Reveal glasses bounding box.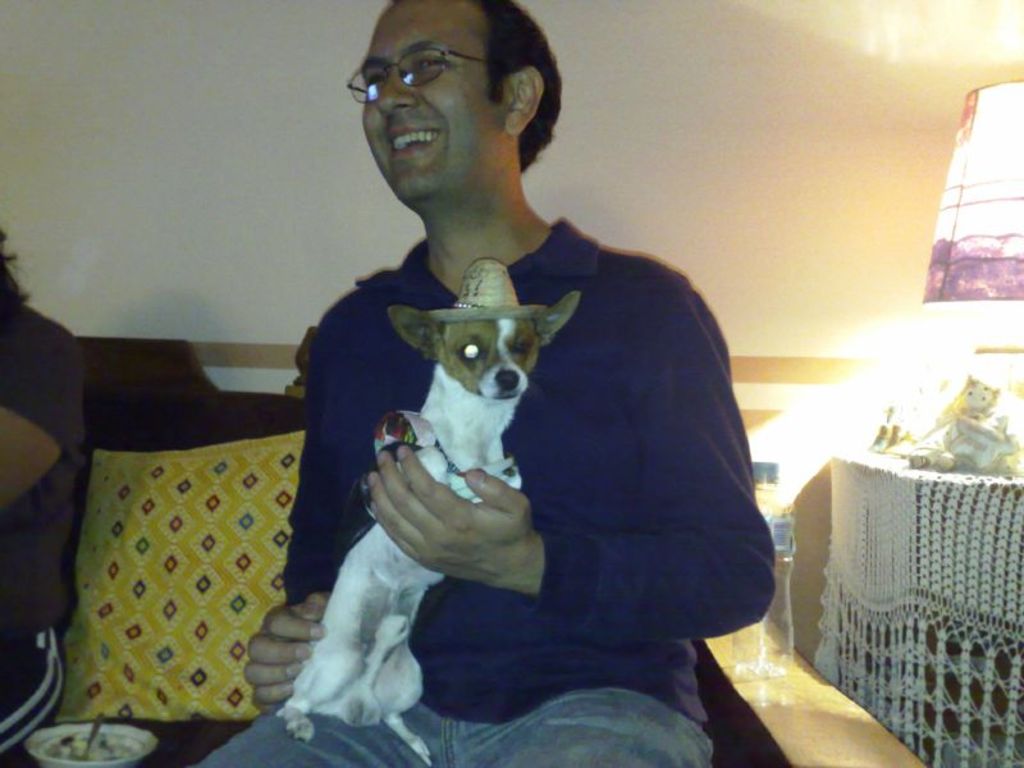
Revealed: x1=335 y1=36 x2=485 y2=97.
